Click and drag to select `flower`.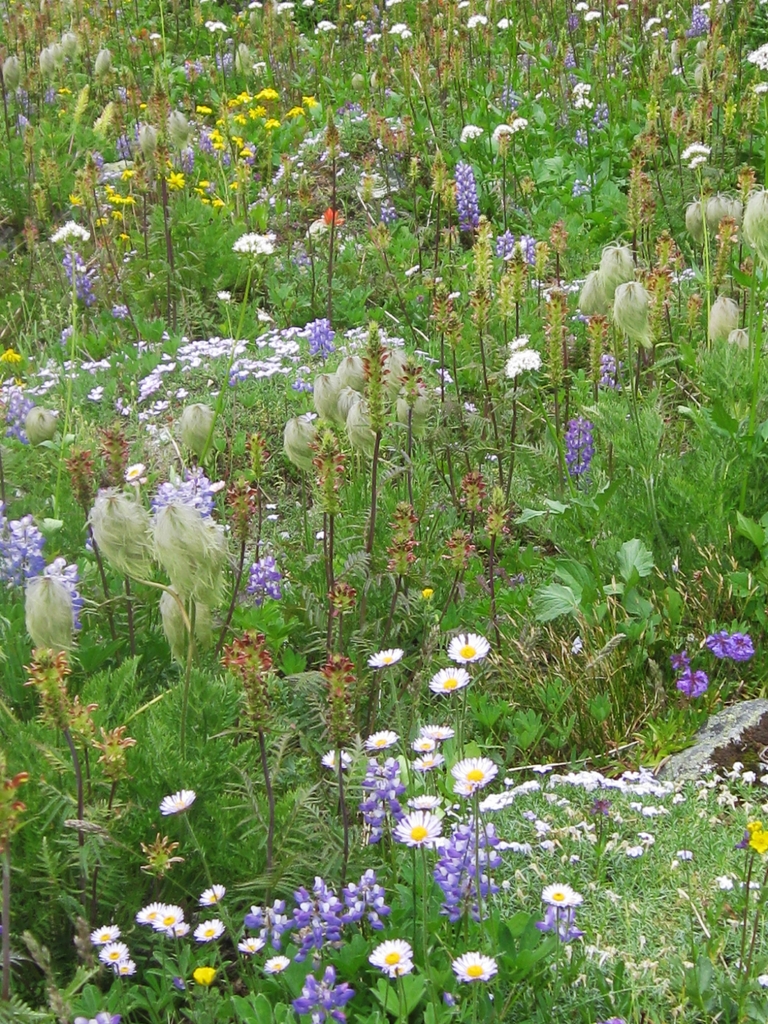
Selection: bbox=[450, 762, 499, 803].
